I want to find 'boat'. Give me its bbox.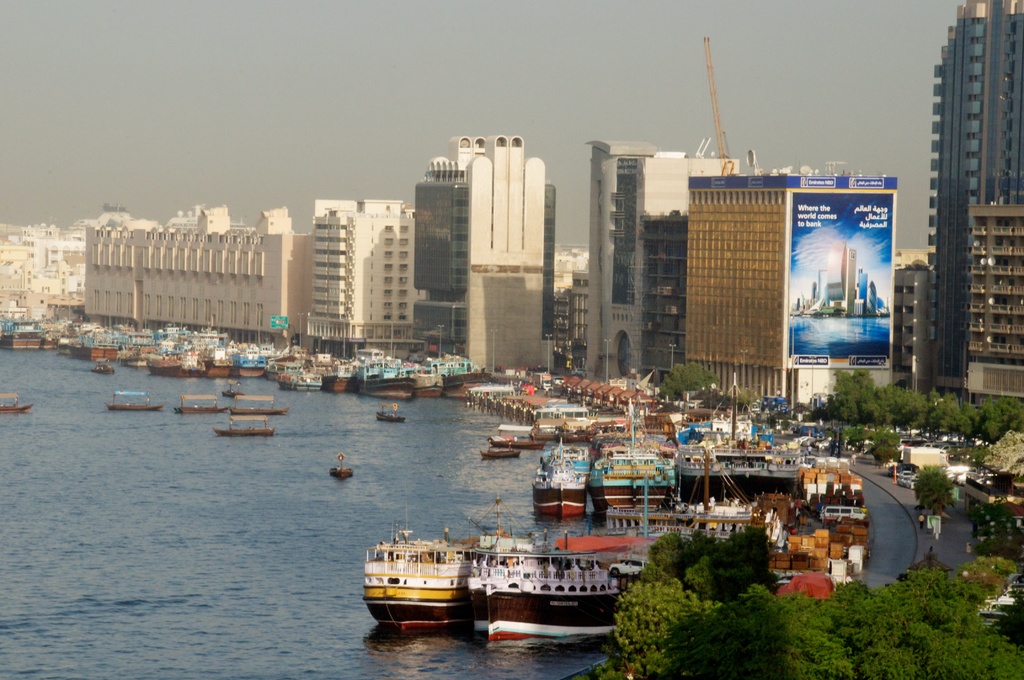
[360,512,503,635].
